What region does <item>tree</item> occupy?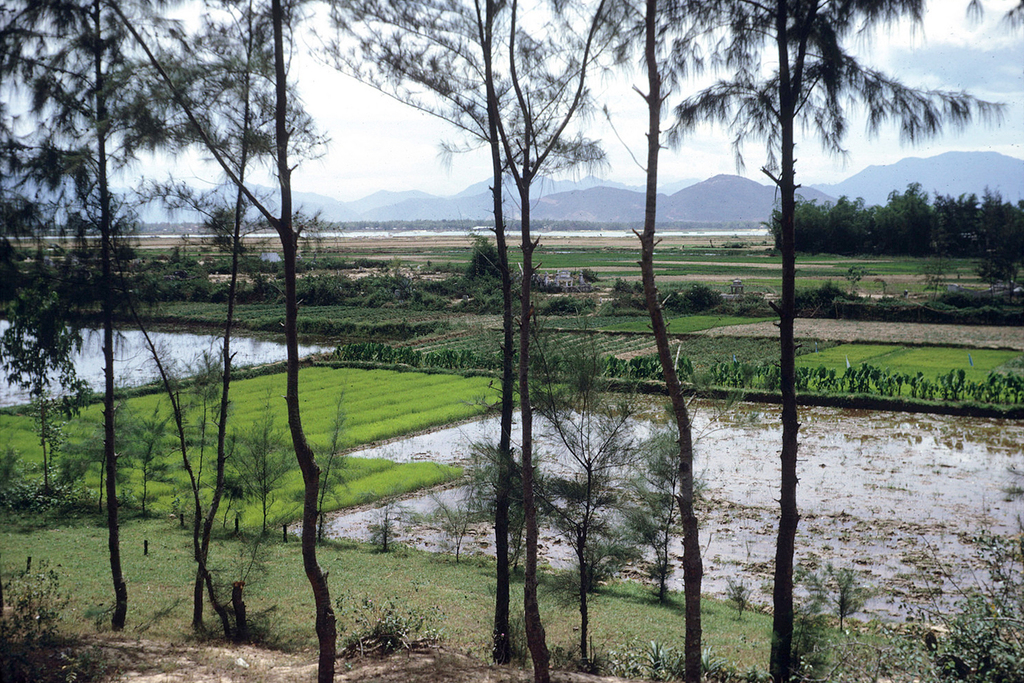
{"x1": 921, "y1": 256, "x2": 947, "y2": 304}.
